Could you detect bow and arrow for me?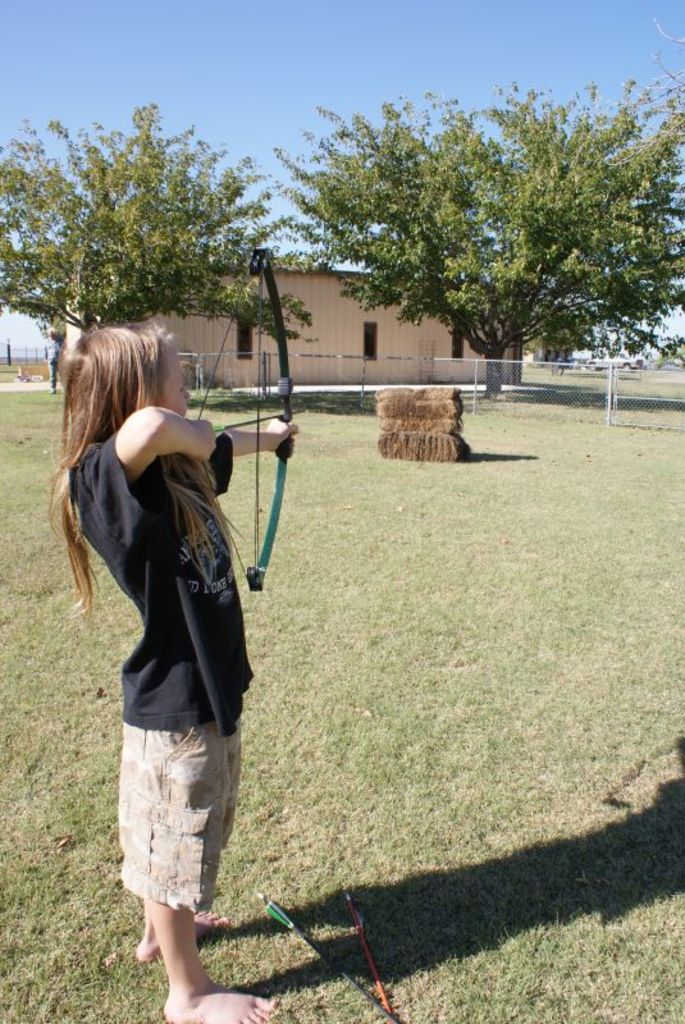
Detection result: 265, 899, 402, 1023.
